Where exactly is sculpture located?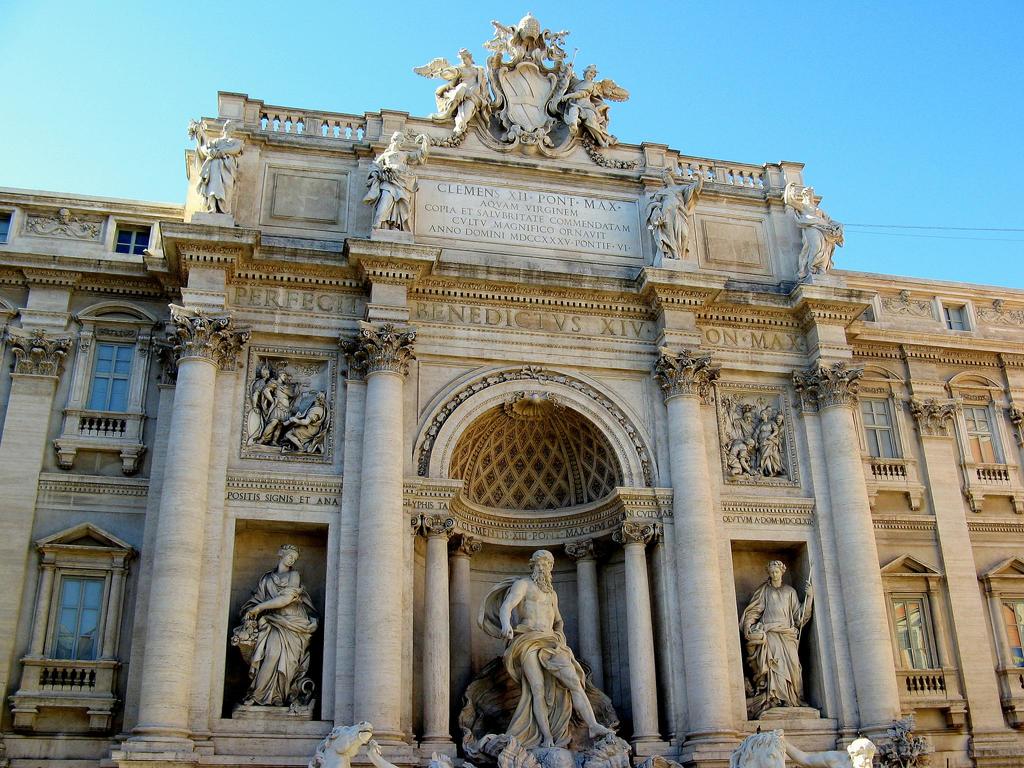
Its bounding box is crop(735, 548, 817, 705).
